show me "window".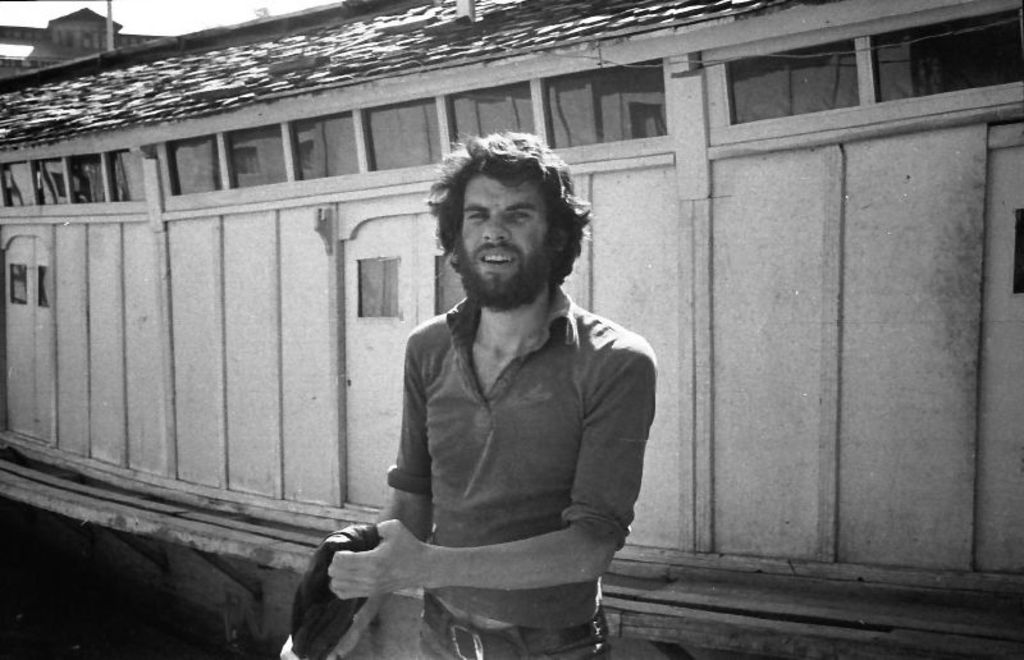
"window" is here: bbox=[358, 253, 399, 318].
